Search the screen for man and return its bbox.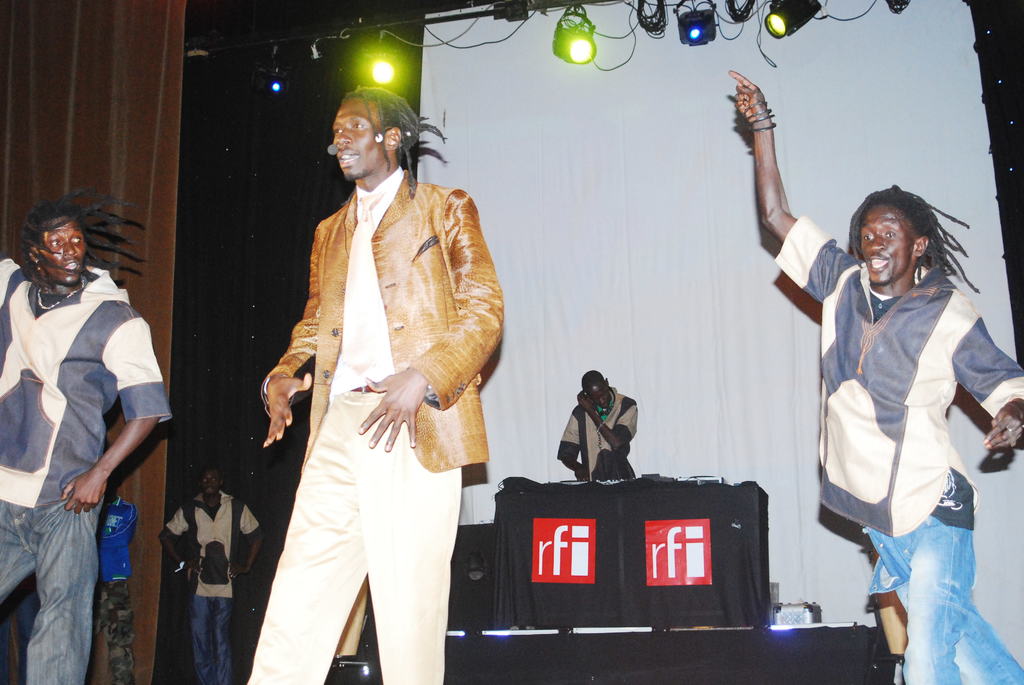
Found: crop(163, 468, 263, 684).
